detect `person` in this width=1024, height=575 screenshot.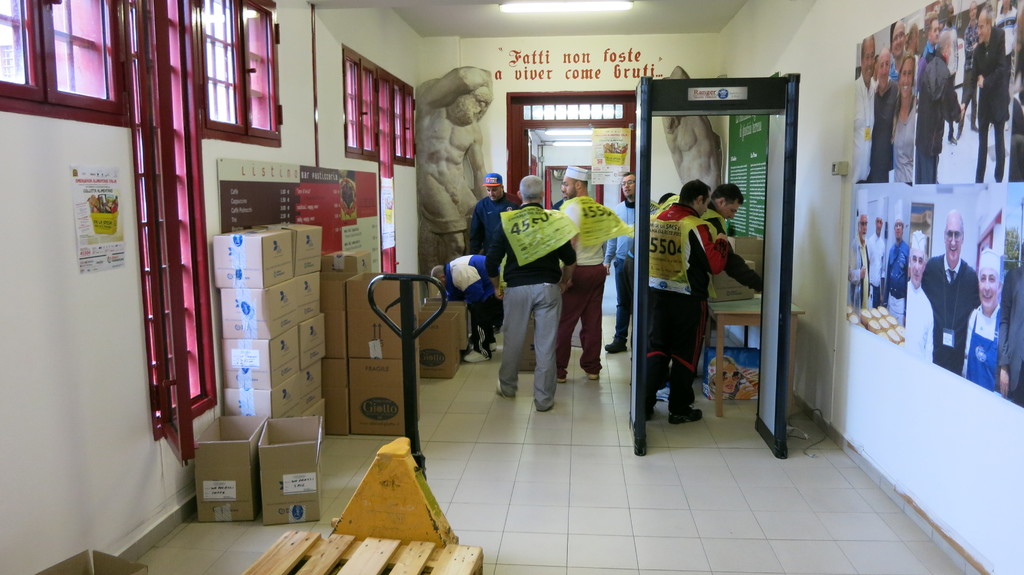
Detection: x1=643 y1=188 x2=698 y2=320.
